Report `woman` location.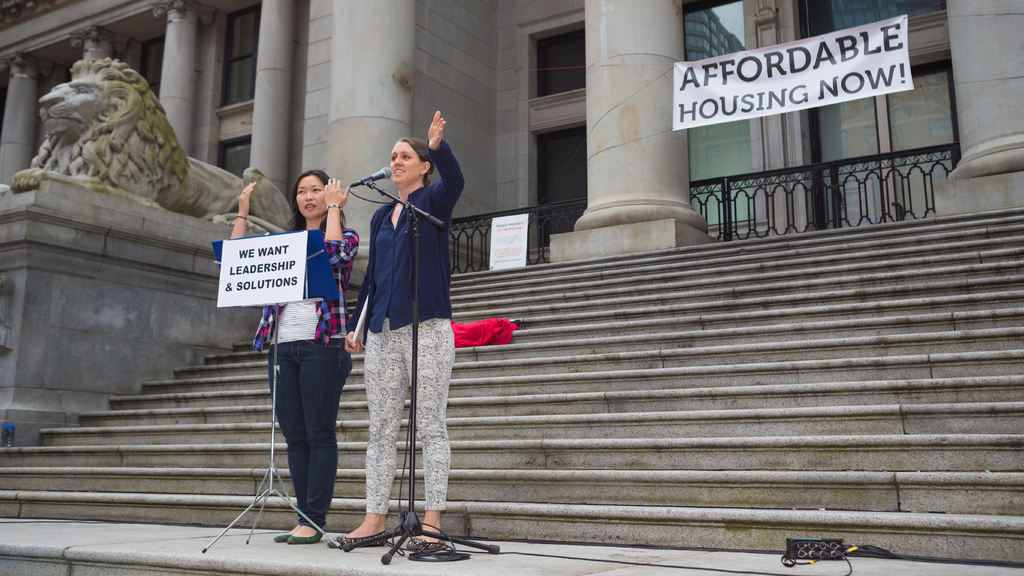
Report: x1=335, y1=102, x2=488, y2=565.
